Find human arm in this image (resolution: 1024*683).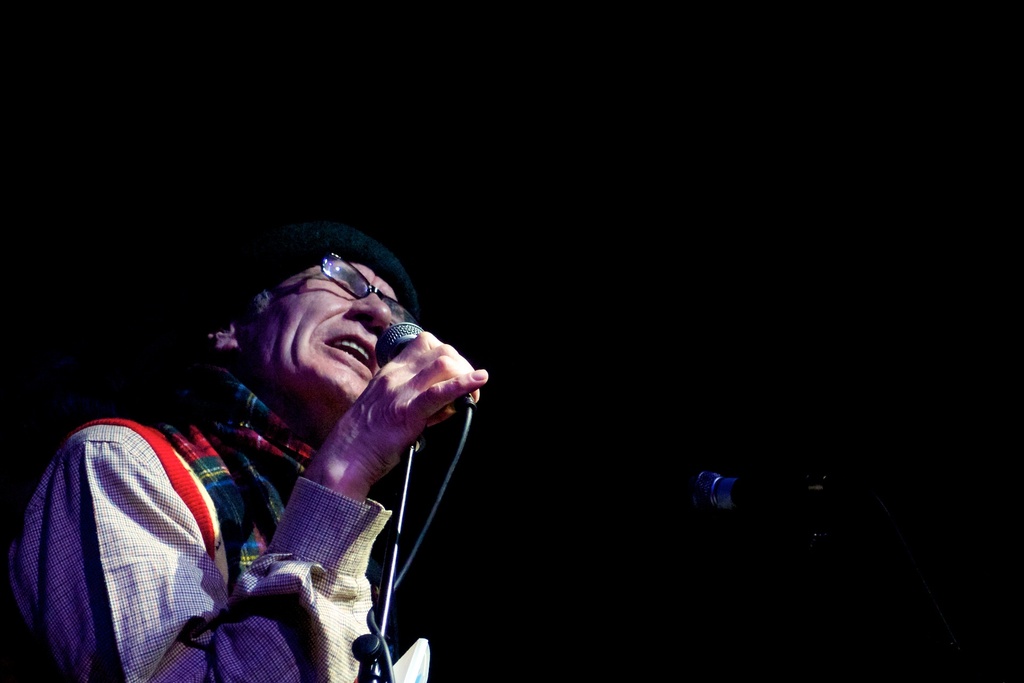
box=[12, 332, 492, 682].
